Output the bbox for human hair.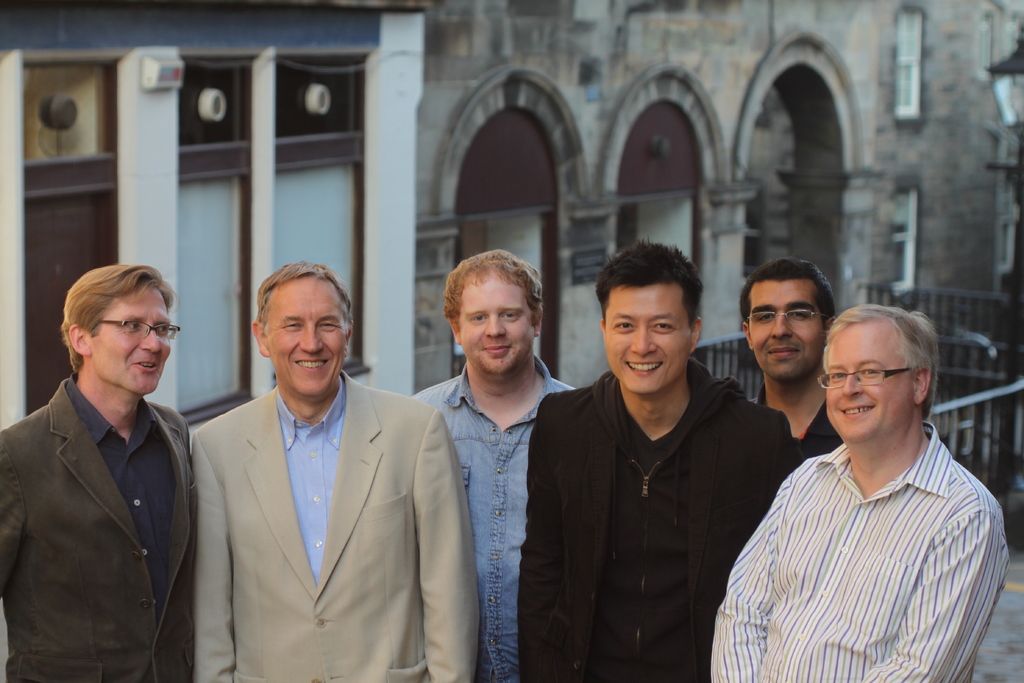
locate(741, 261, 836, 324).
